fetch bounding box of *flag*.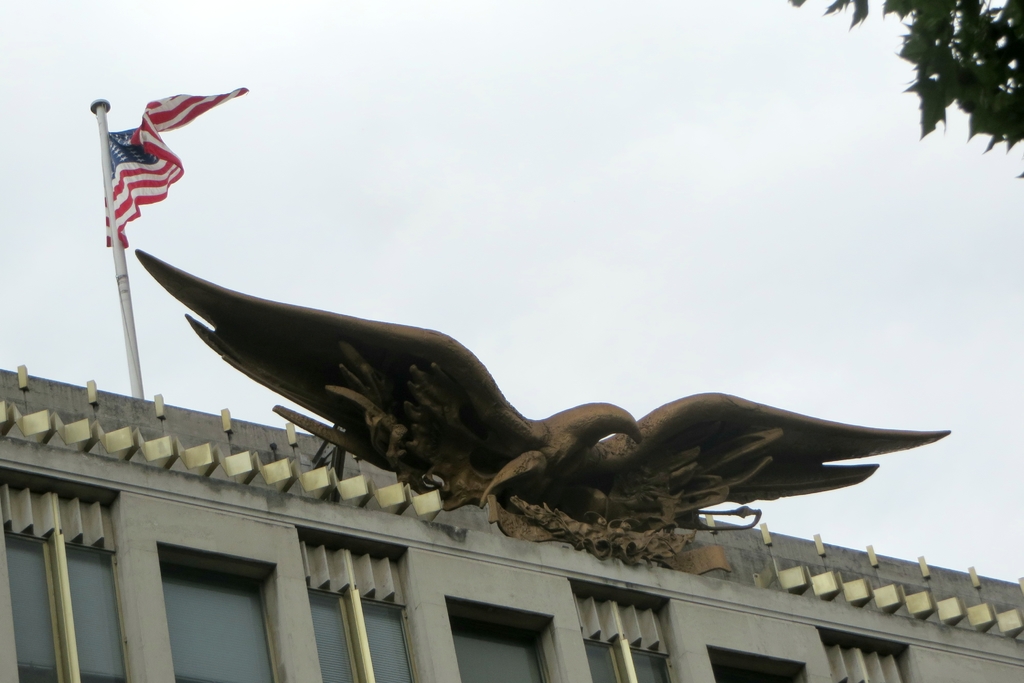
Bbox: BBox(100, 83, 244, 252).
